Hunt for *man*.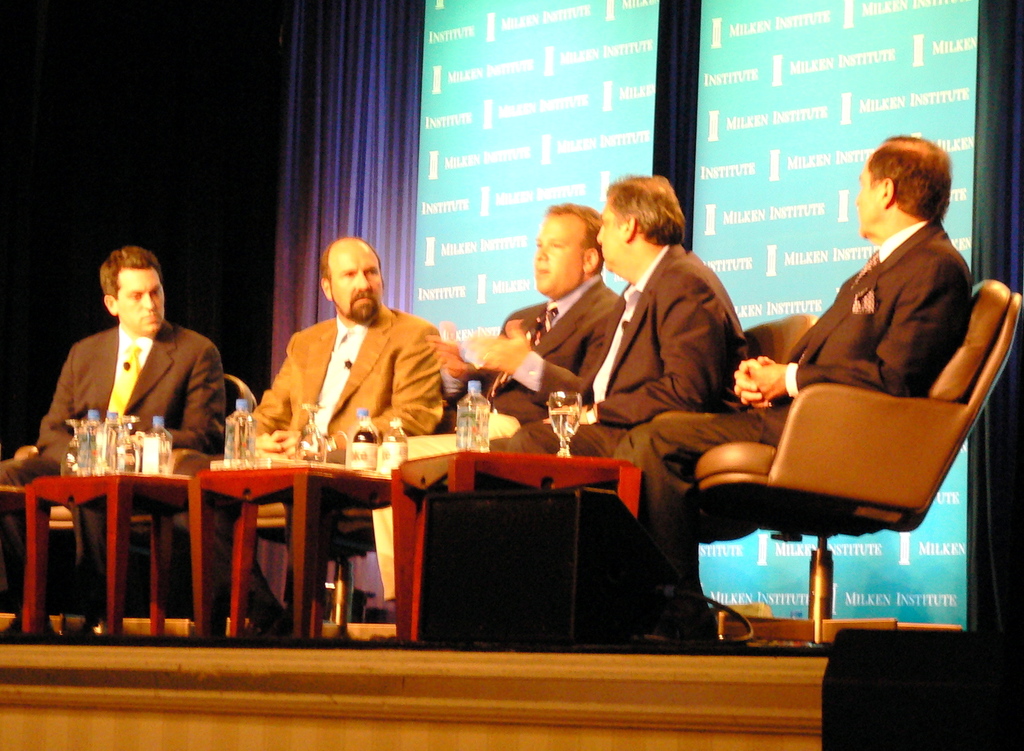
Hunted down at detection(588, 137, 978, 661).
